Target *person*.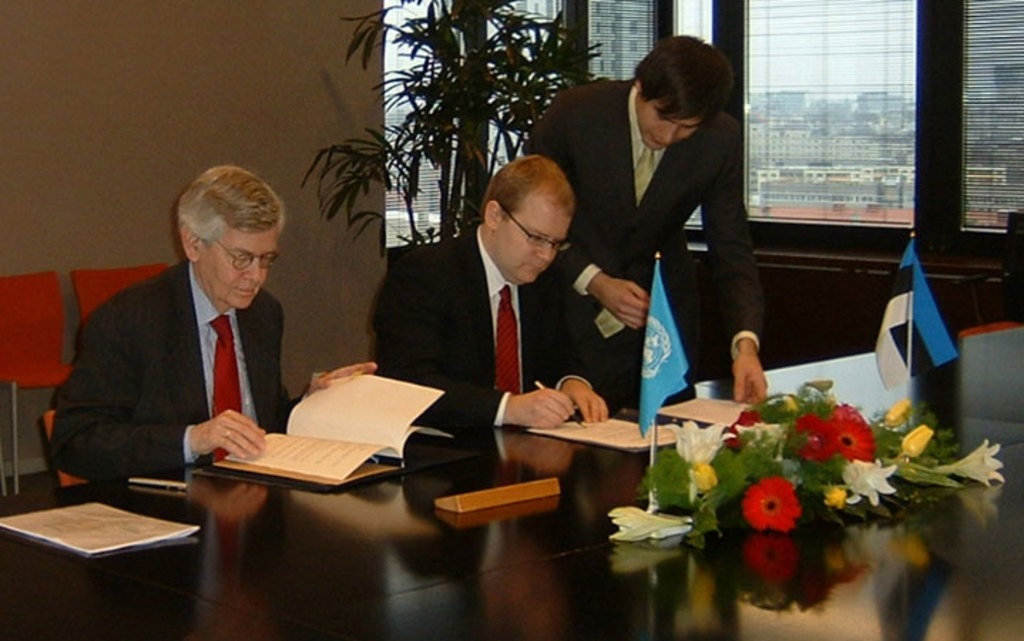
Target region: locate(46, 164, 377, 474).
